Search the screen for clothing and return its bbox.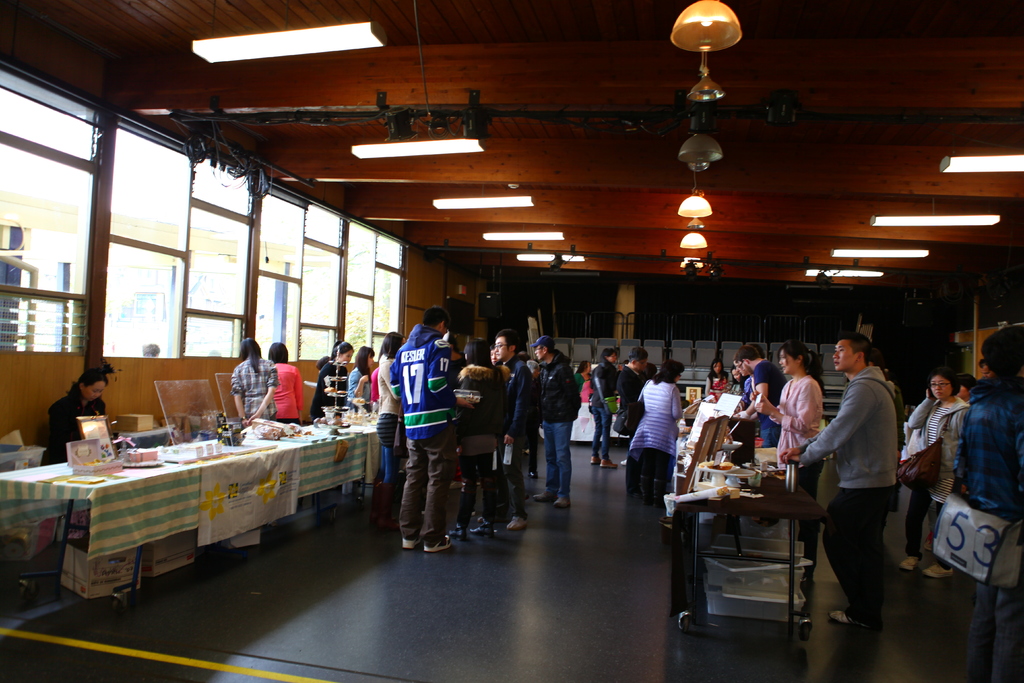
Found: region(233, 356, 279, 418).
